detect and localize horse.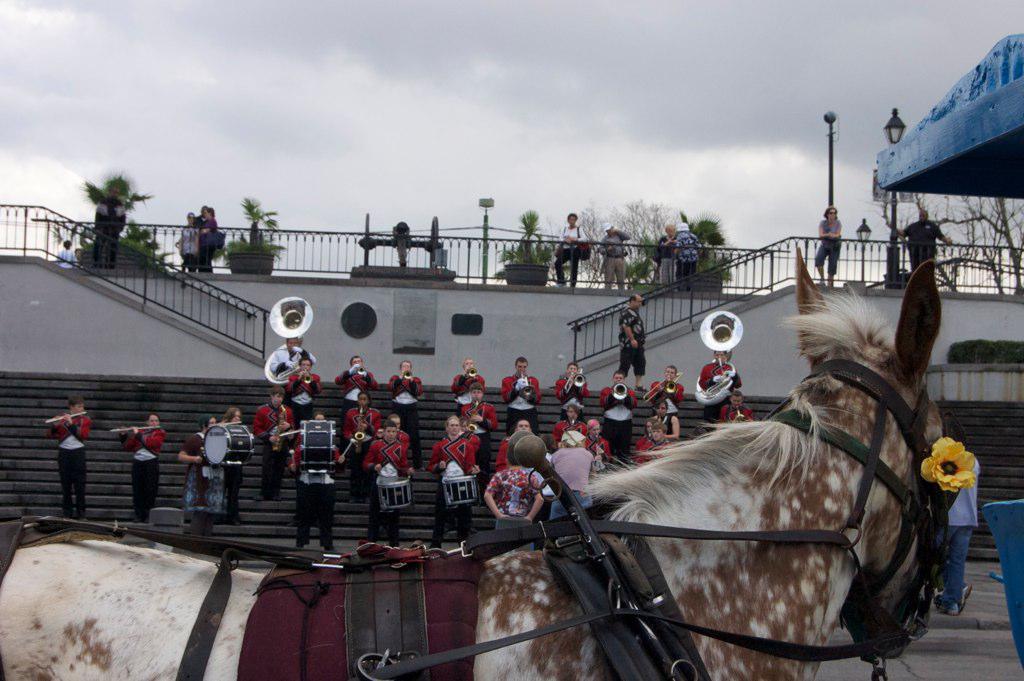
Localized at [x1=0, y1=256, x2=945, y2=680].
